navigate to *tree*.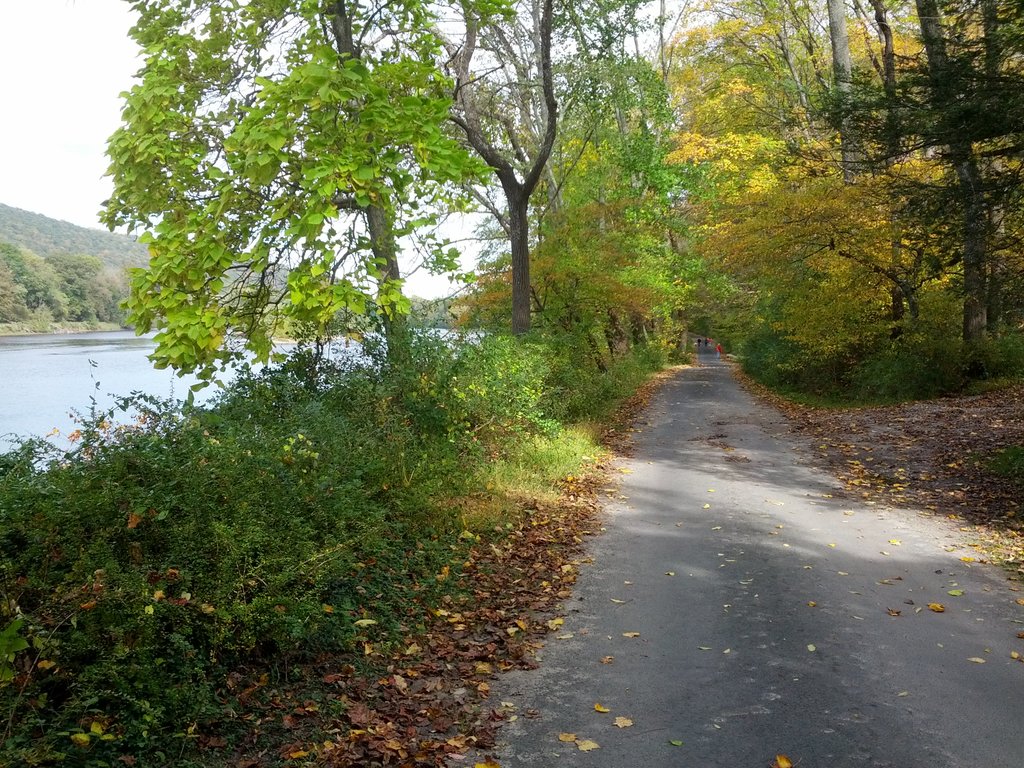
Navigation target: x1=83, y1=0, x2=507, y2=458.
